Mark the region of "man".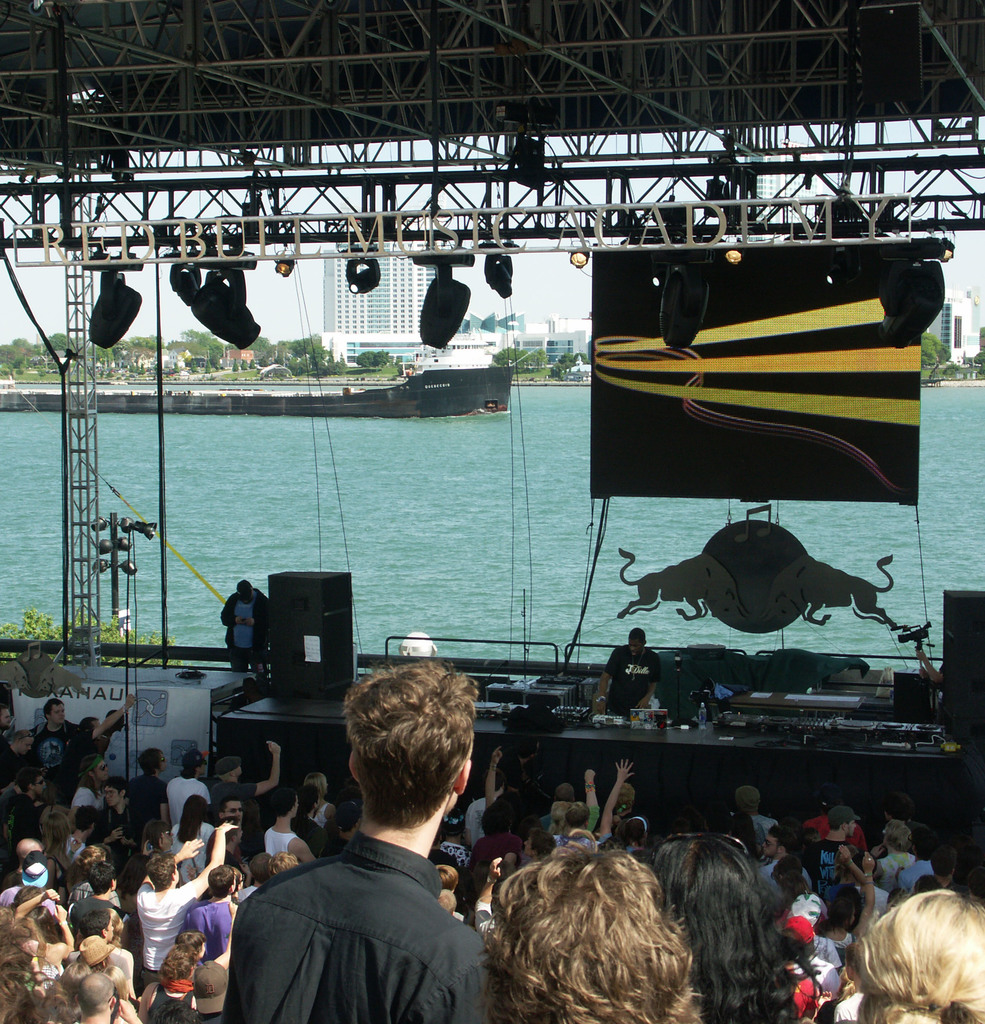
Region: 589/627/658/721.
